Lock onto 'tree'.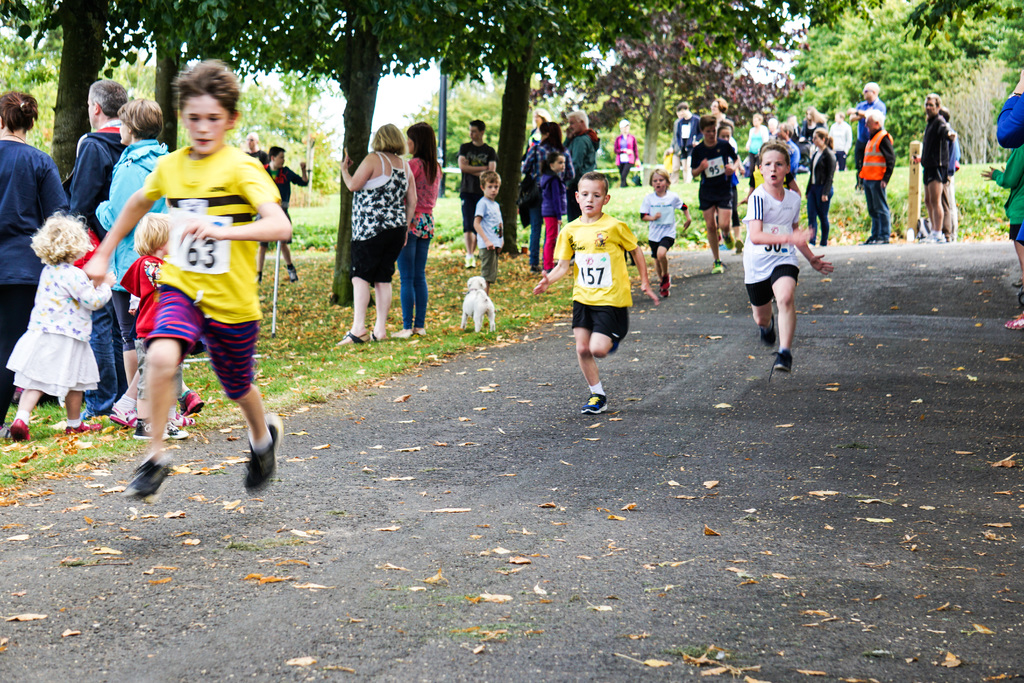
Locked: BBox(780, 0, 867, 140).
